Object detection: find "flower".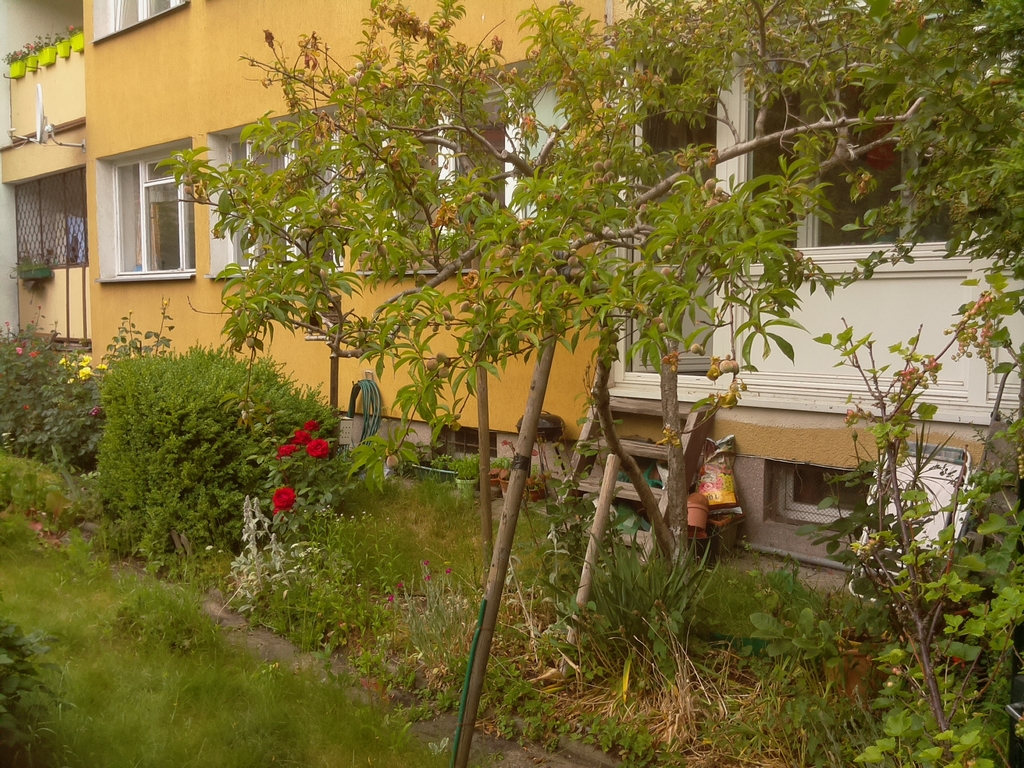
locate(291, 429, 307, 442).
